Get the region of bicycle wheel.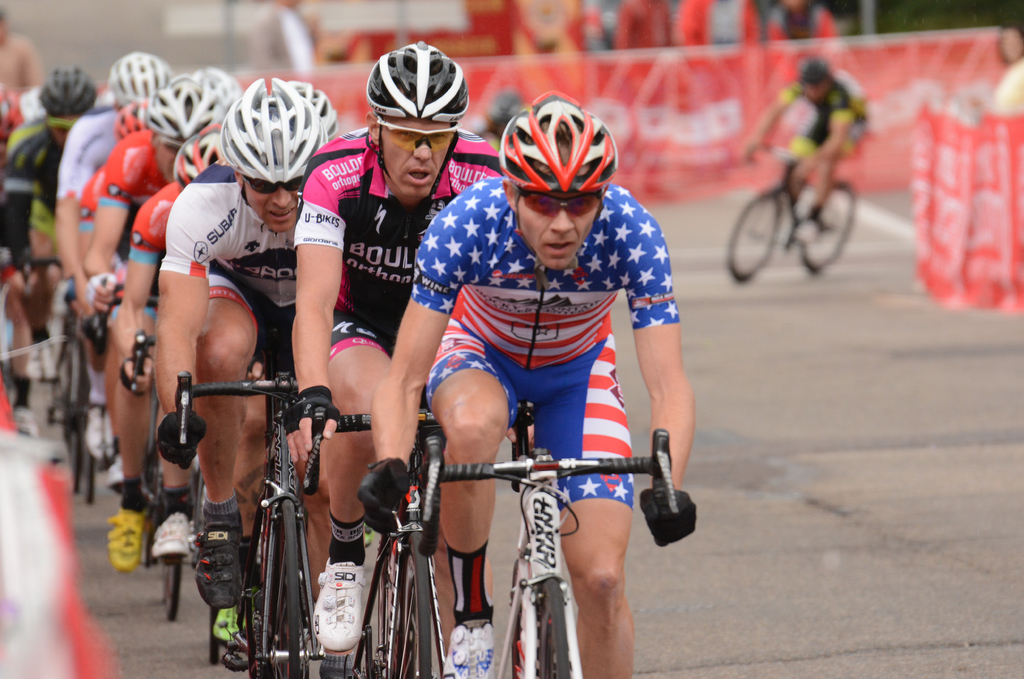
545,582,565,678.
